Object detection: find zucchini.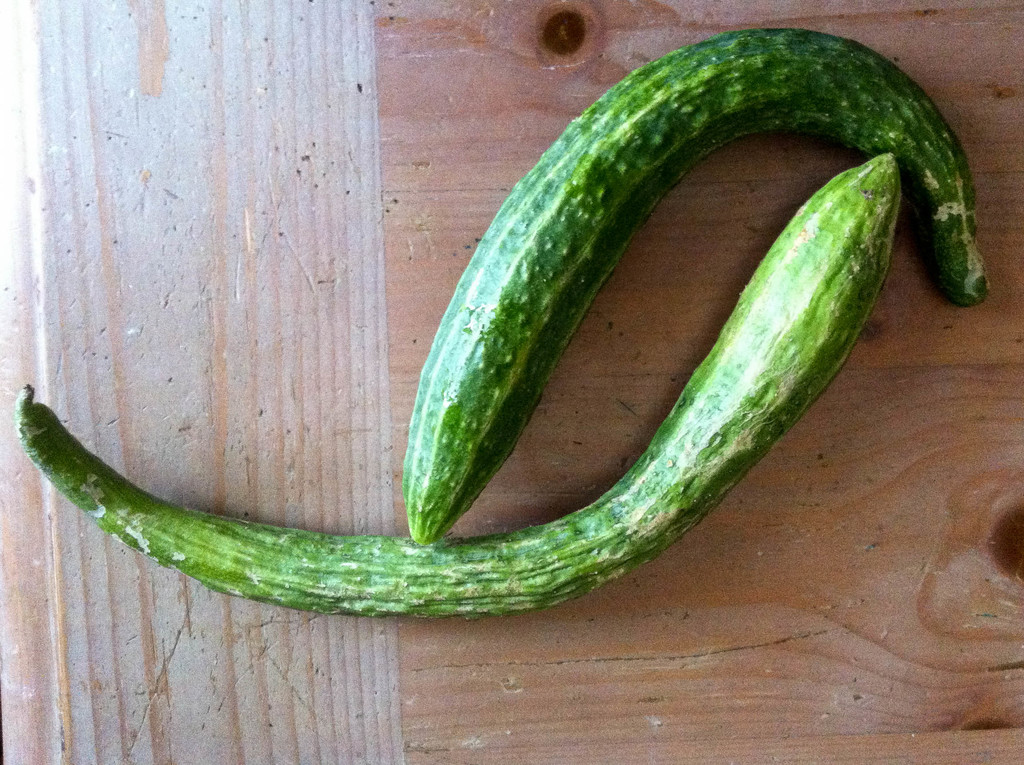
[x1=396, y1=25, x2=1000, y2=543].
